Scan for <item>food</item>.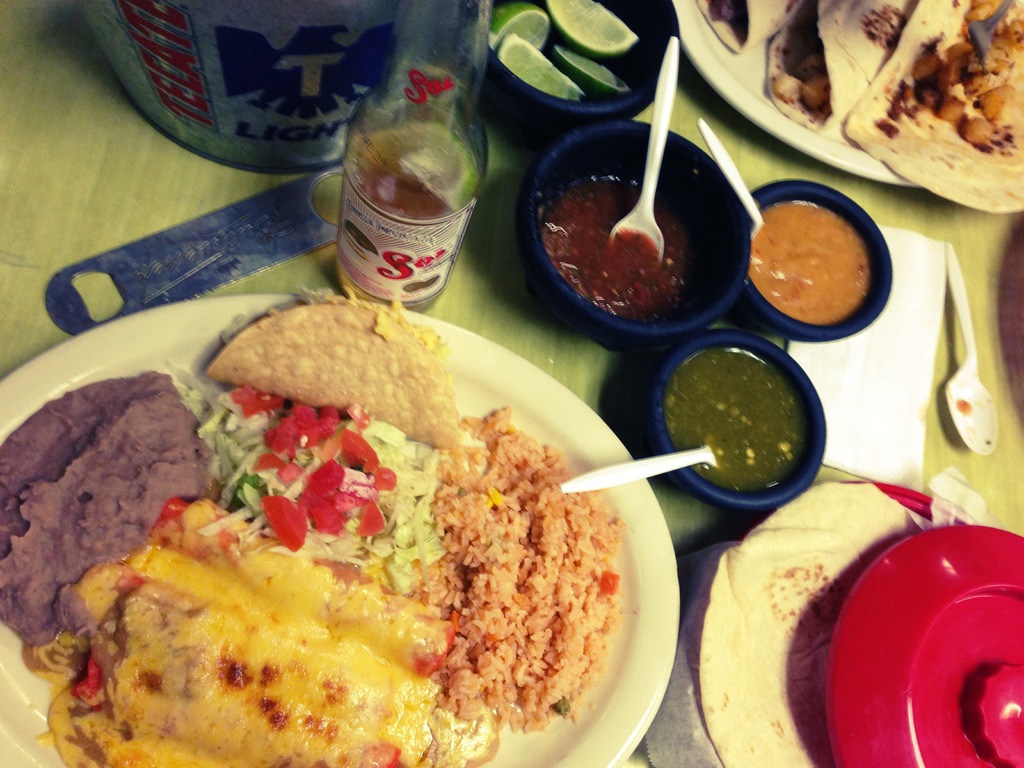
Scan result: rect(694, 476, 924, 767).
